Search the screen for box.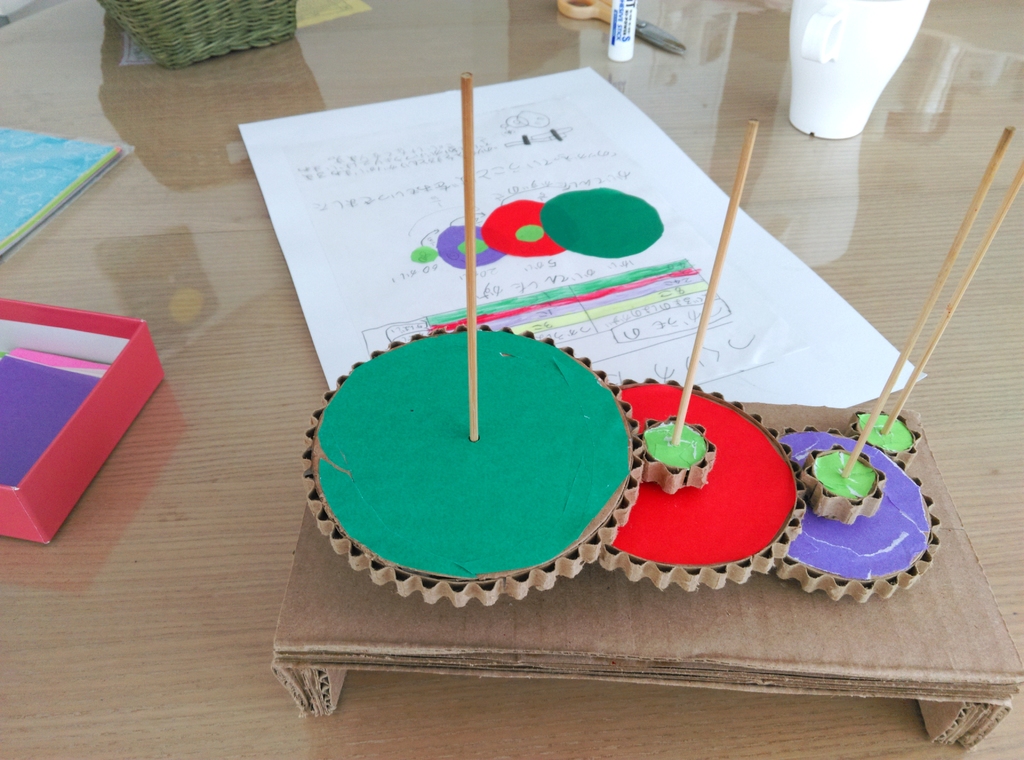
Found at detection(19, 288, 161, 546).
